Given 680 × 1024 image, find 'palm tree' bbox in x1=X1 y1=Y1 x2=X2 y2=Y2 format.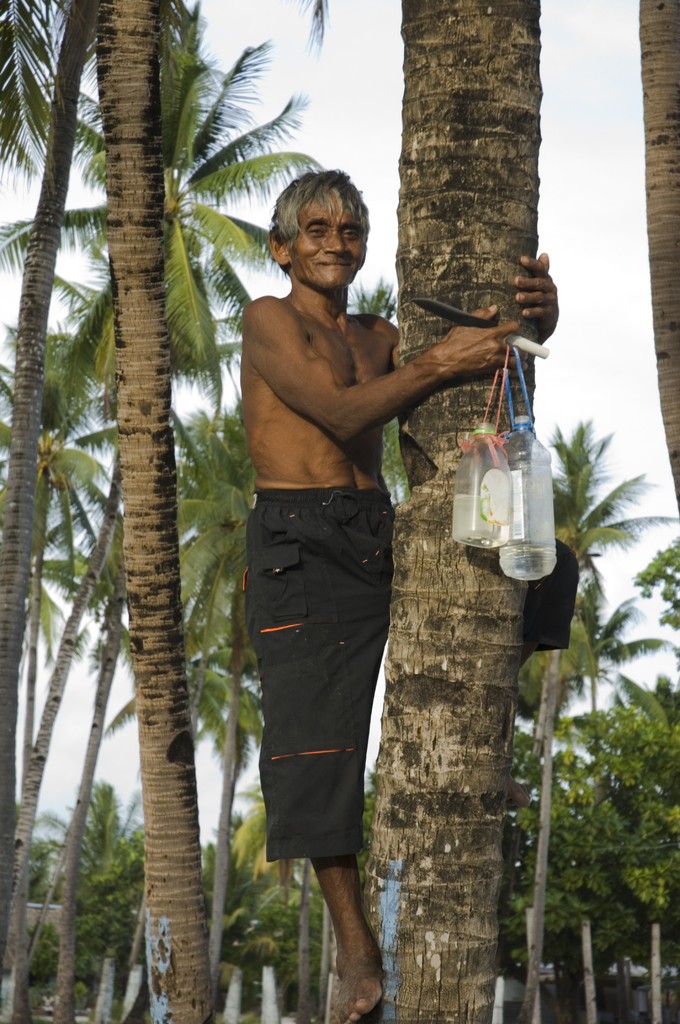
x1=150 y1=127 x2=291 y2=340.
